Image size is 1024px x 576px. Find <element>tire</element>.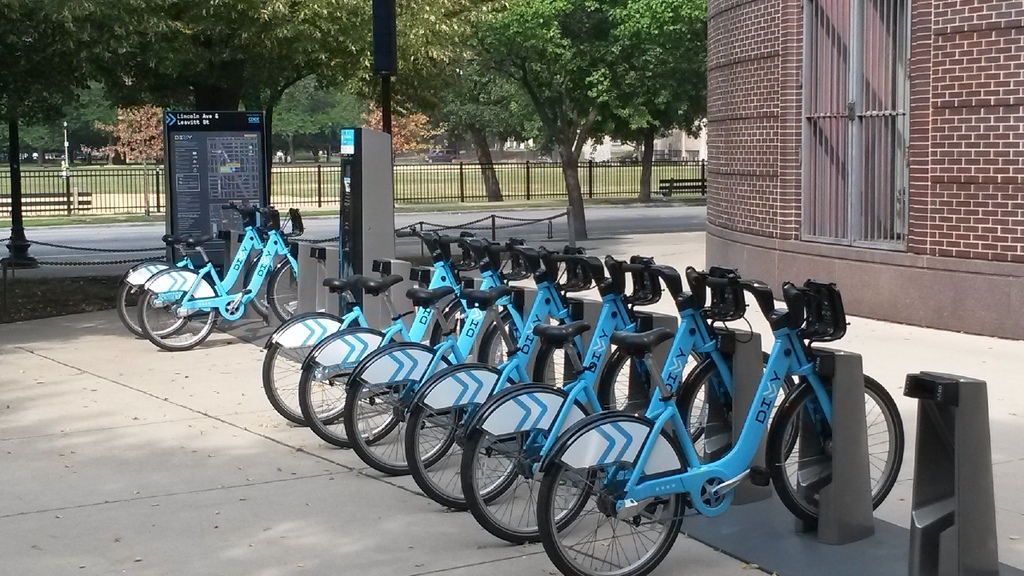
601, 333, 713, 444.
